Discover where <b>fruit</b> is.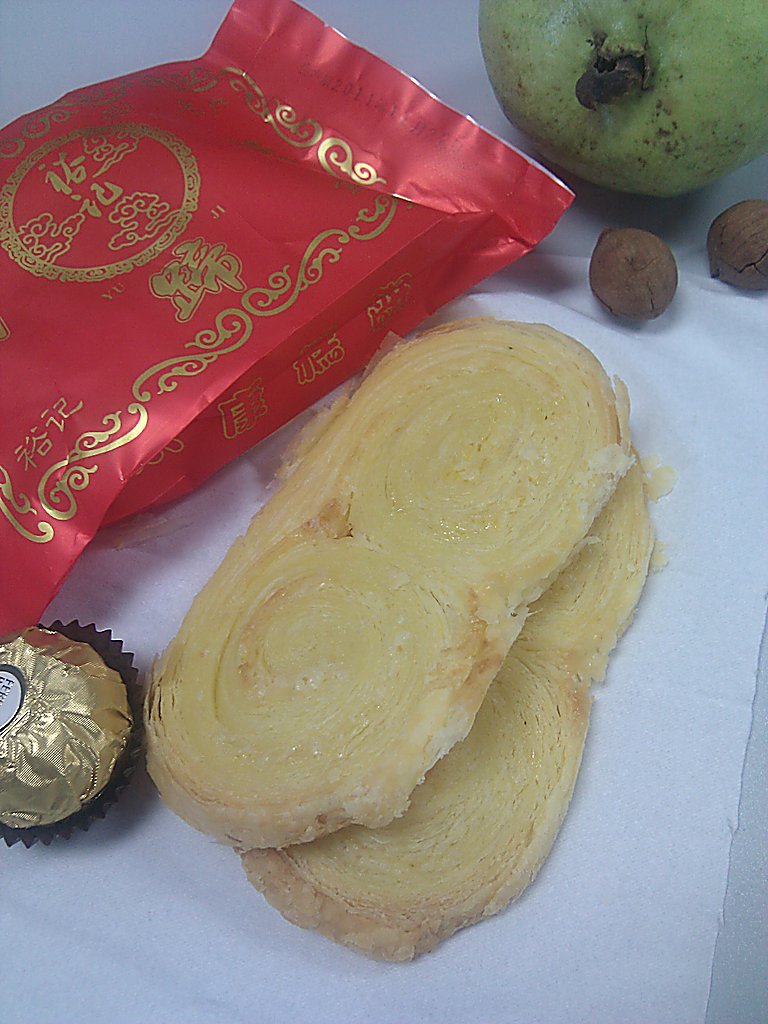
Discovered at detection(481, 2, 759, 186).
